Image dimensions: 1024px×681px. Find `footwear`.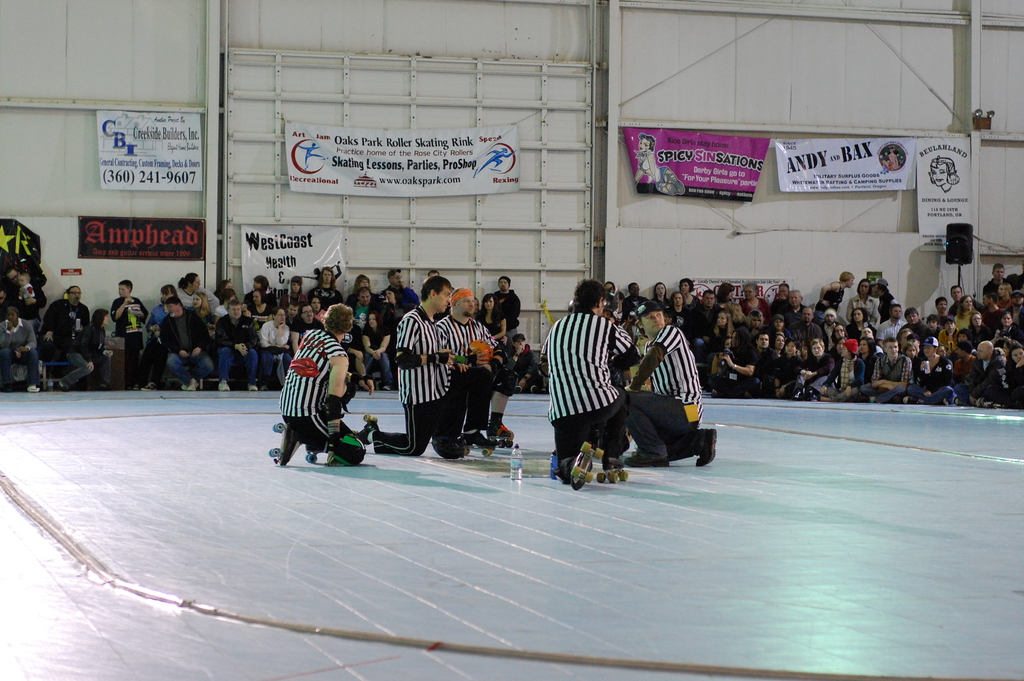
<box>216,382,229,391</box>.
